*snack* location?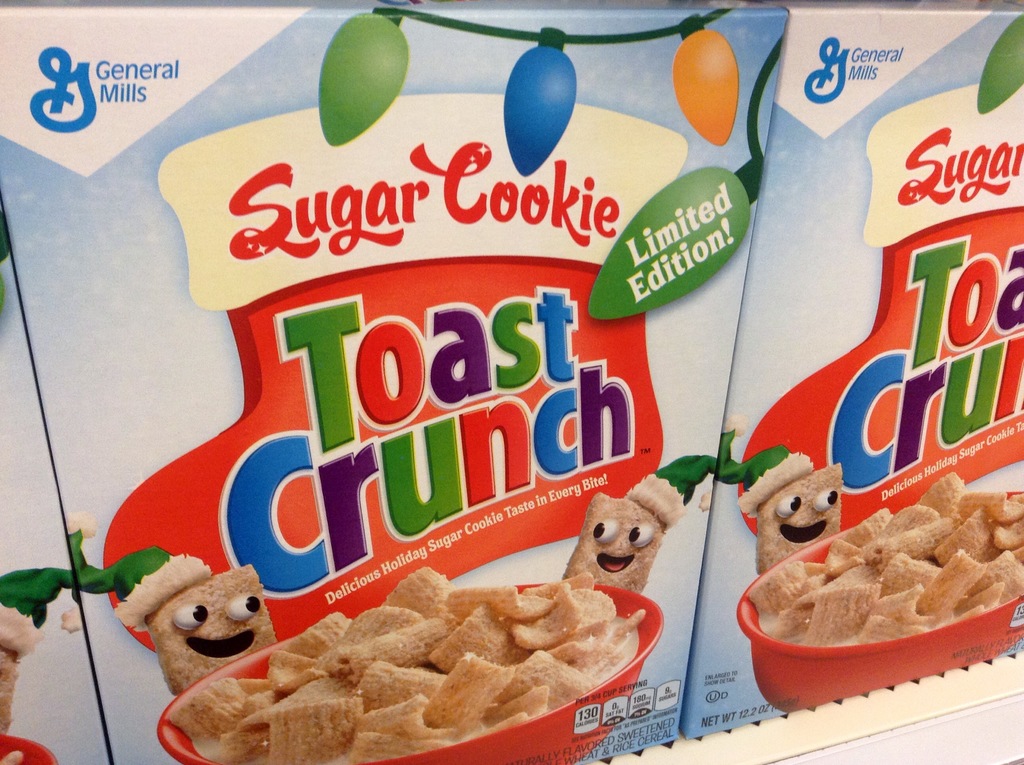
144, 565, 278, 696
